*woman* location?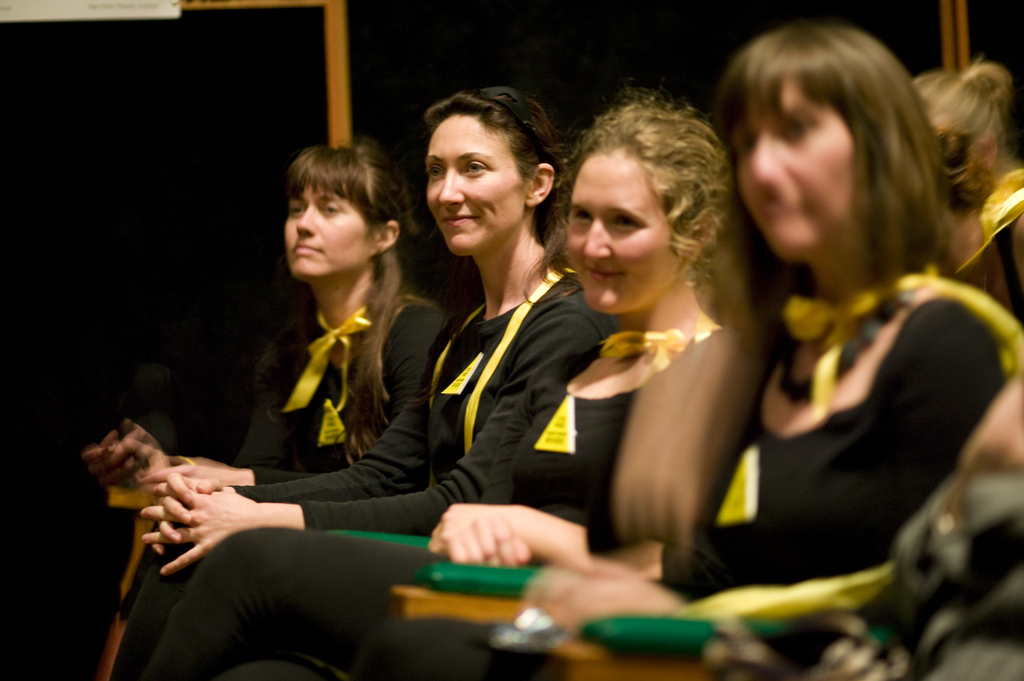
{"left": 147, "top": 22, "right": 1023, "bottom": 680}
